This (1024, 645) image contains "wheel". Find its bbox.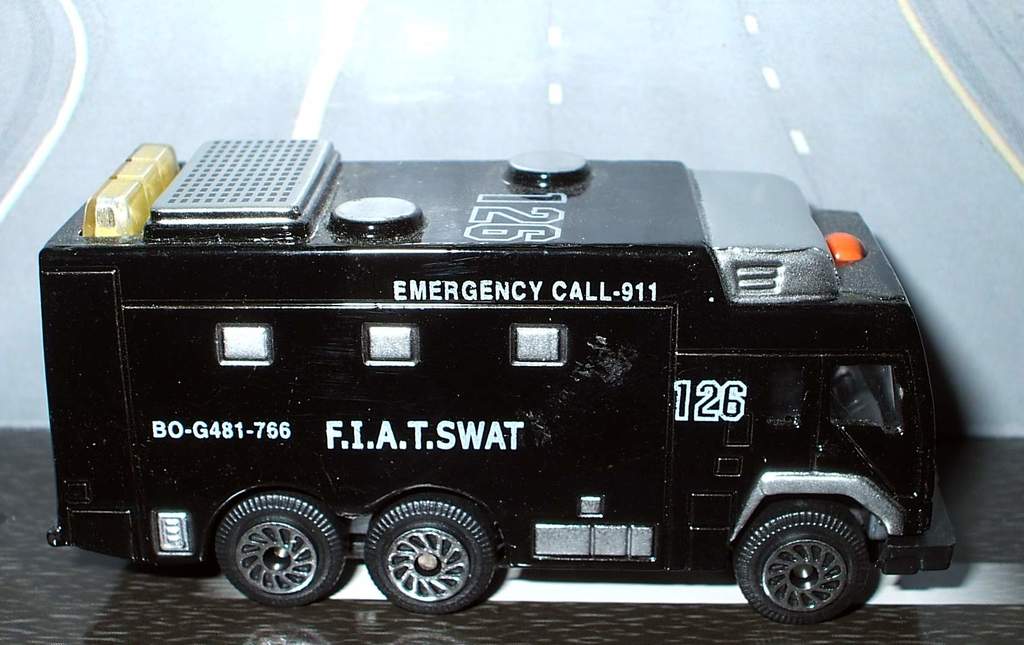
pyautogui.locateOnScreen(365, 491, 508, 612).
